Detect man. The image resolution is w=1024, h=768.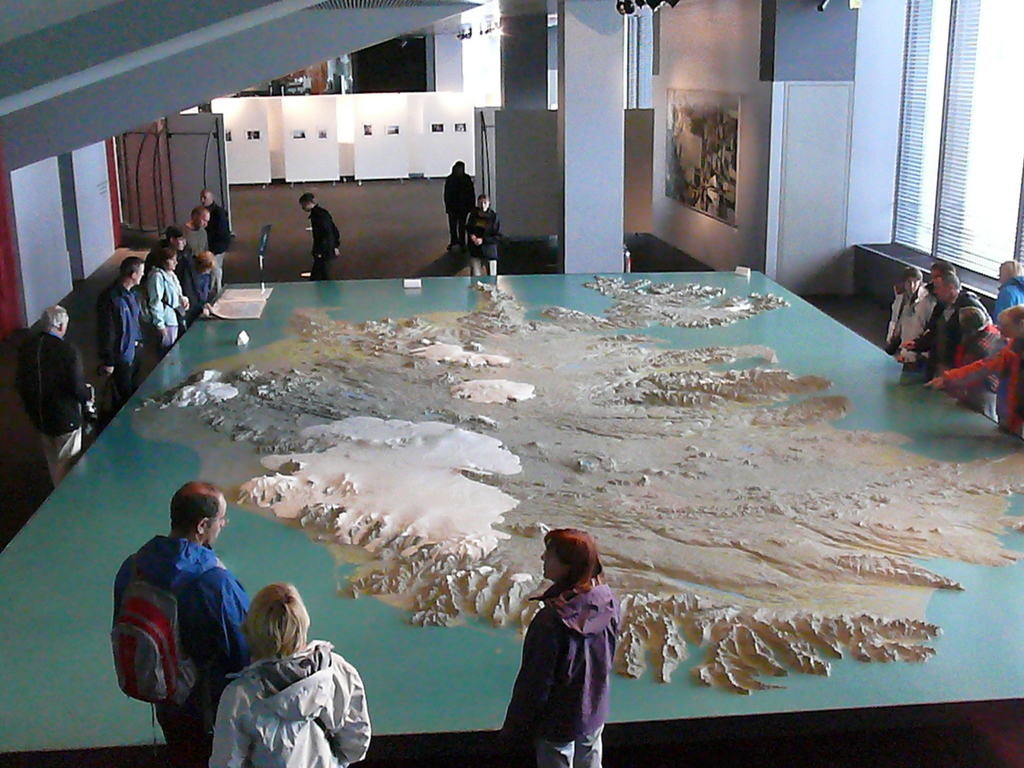
[x1=89, y1=257, x2=145, y2=406].
